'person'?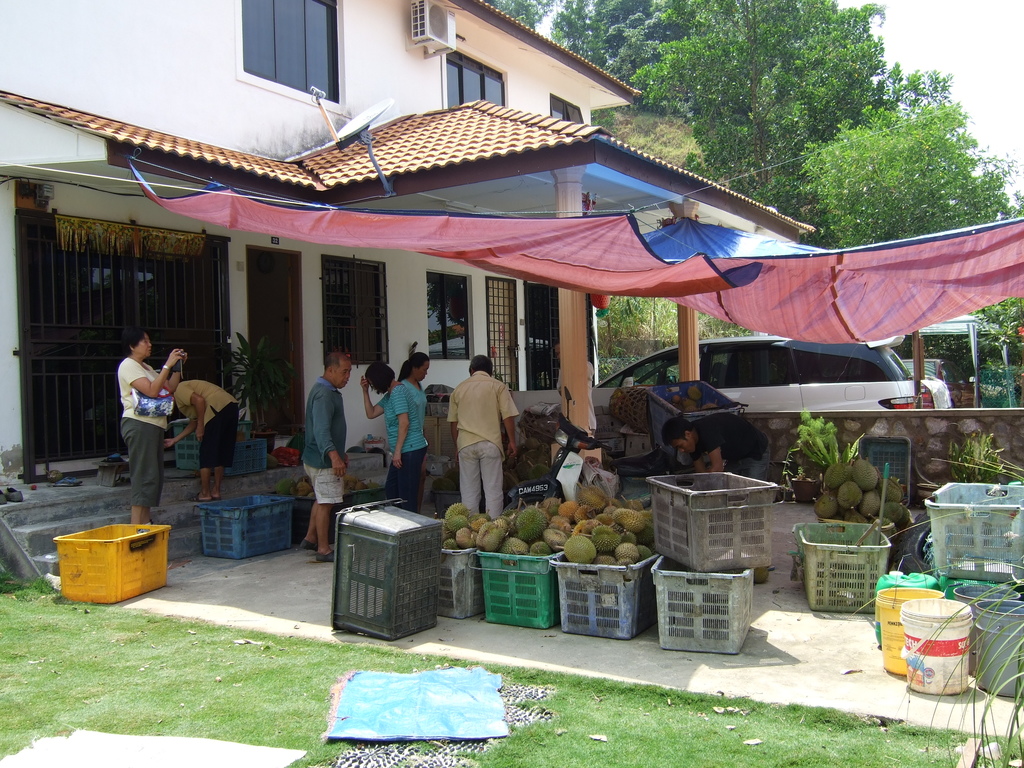
select_region(361, 366, 420, 513)
